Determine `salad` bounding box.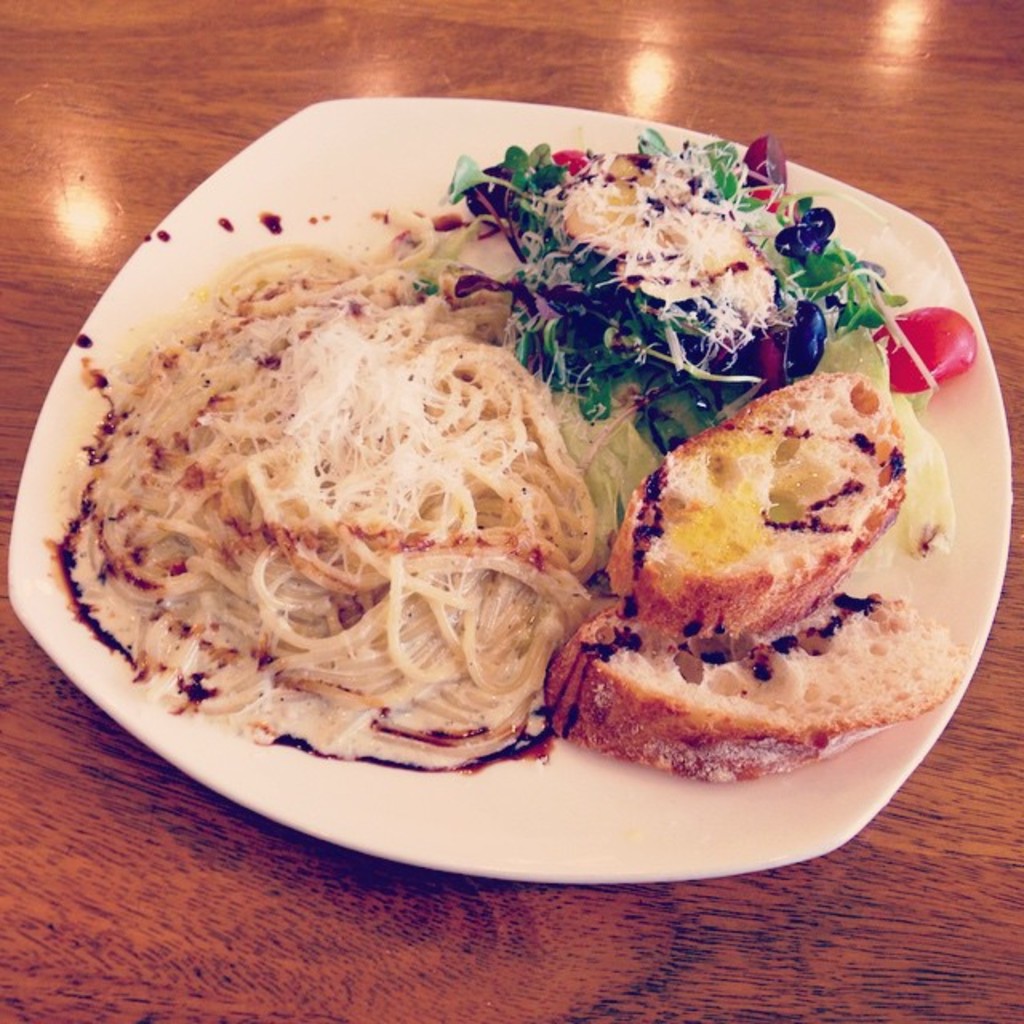
Determined: <bbox>434, 112, 936, 448</bbox>.
